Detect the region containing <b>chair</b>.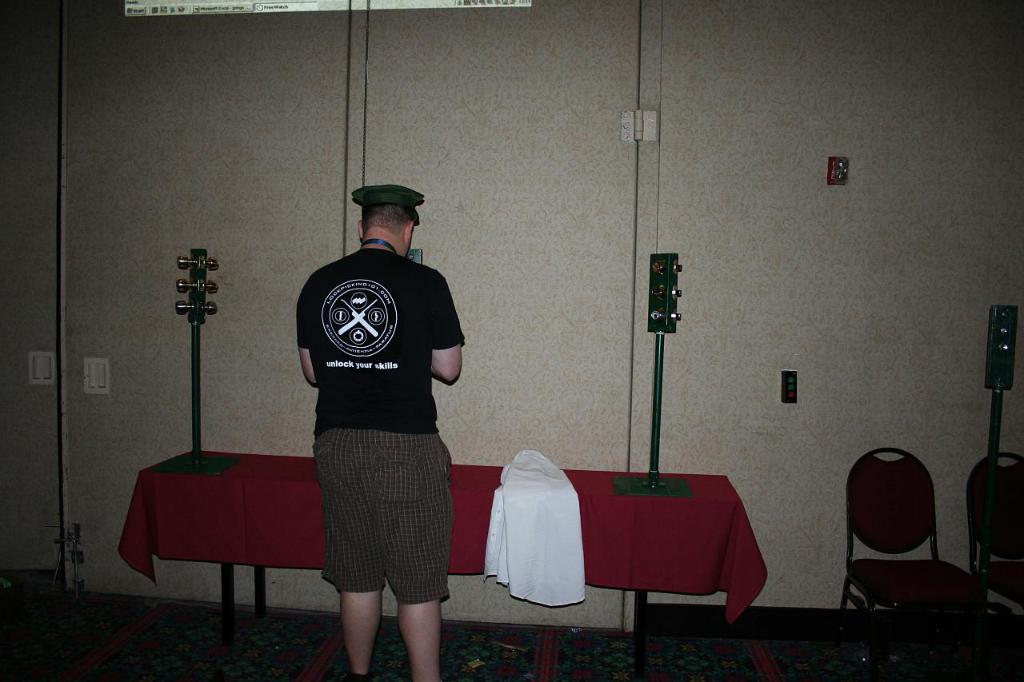
{"x1": 963, "y1": 453, "x2": 1023, "y2": 681}.
